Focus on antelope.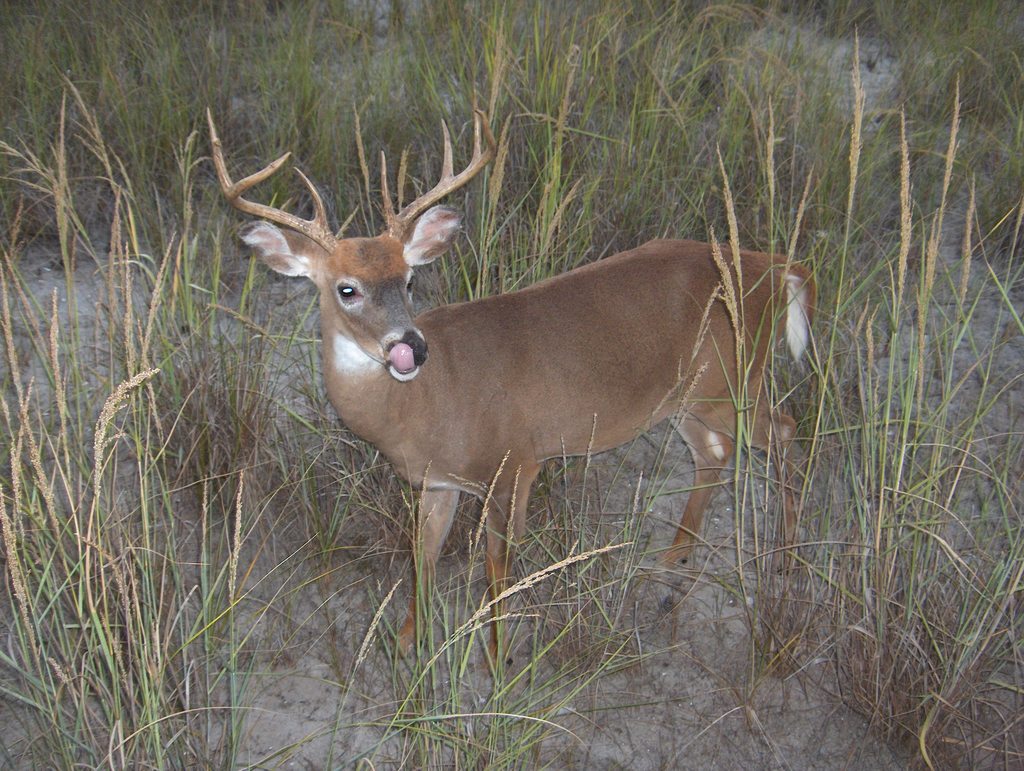
Focused at x1=203 y1=107 x2=815 y2=671.
